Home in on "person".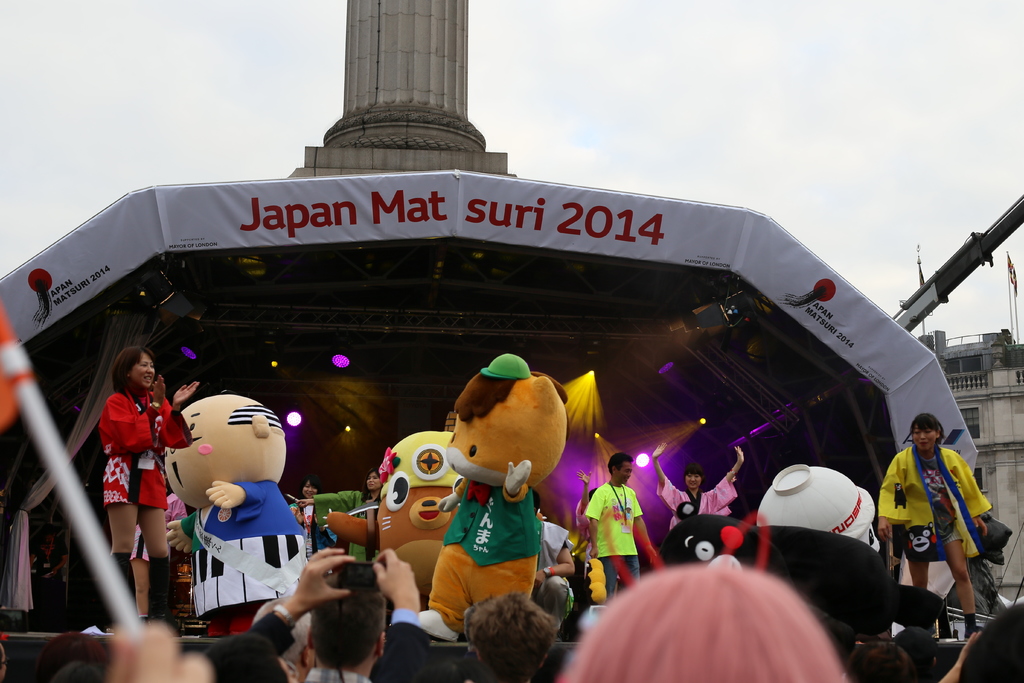
Homed in at bbox(896, 393, 988, 634).
